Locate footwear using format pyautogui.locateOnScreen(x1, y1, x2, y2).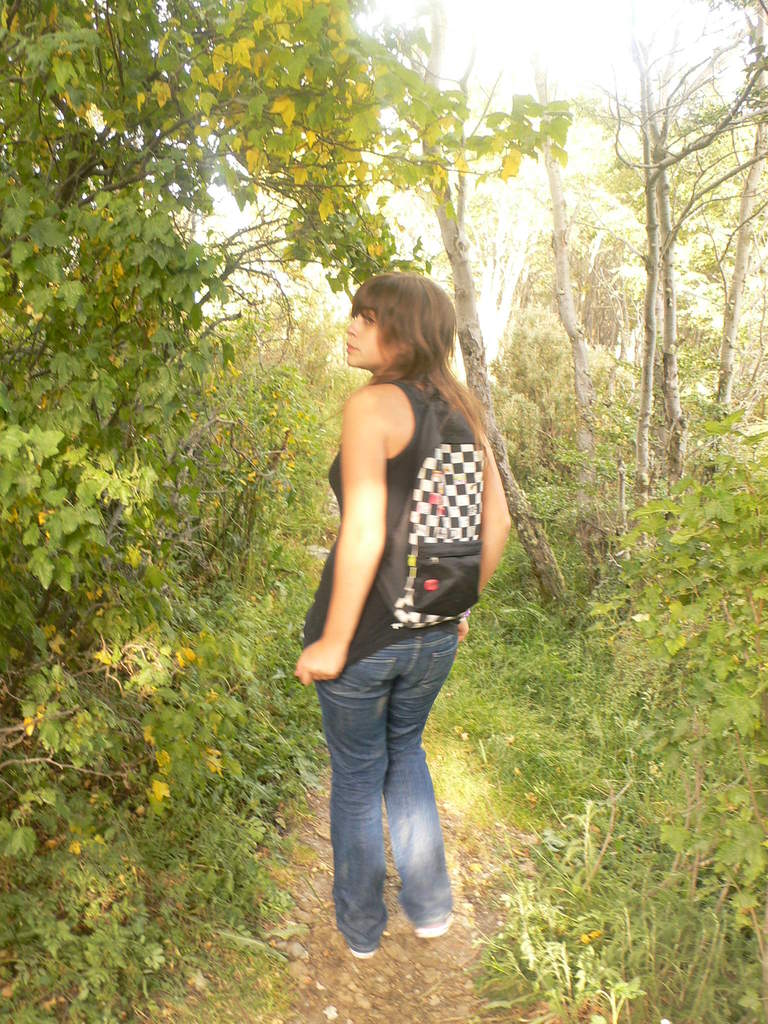
pyautogui.locateOnScreen(415, 920, 453, 936).
